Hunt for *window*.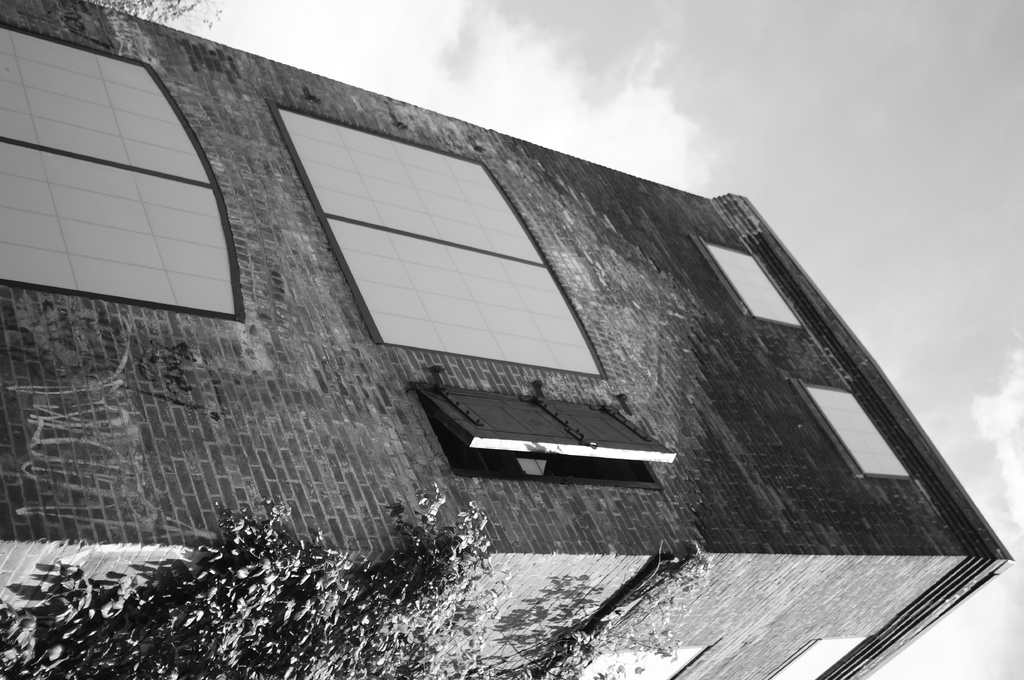
Hunted down at (left=689, top=230, right=792, bottom=328).
